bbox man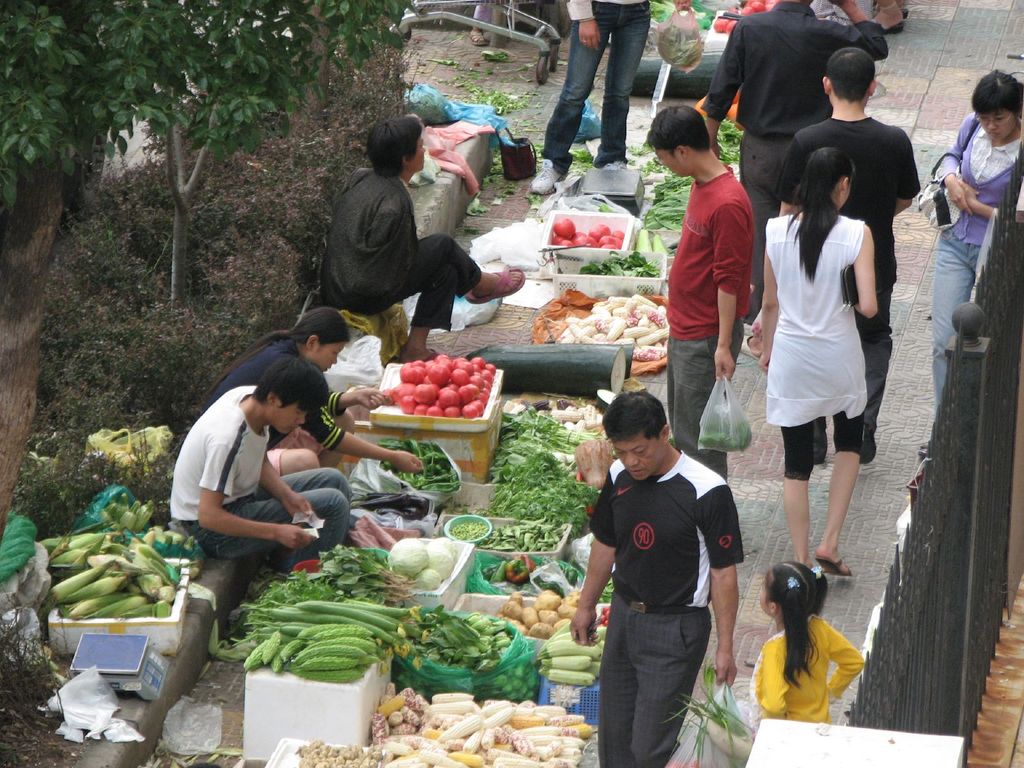
(550,393,749,742)
